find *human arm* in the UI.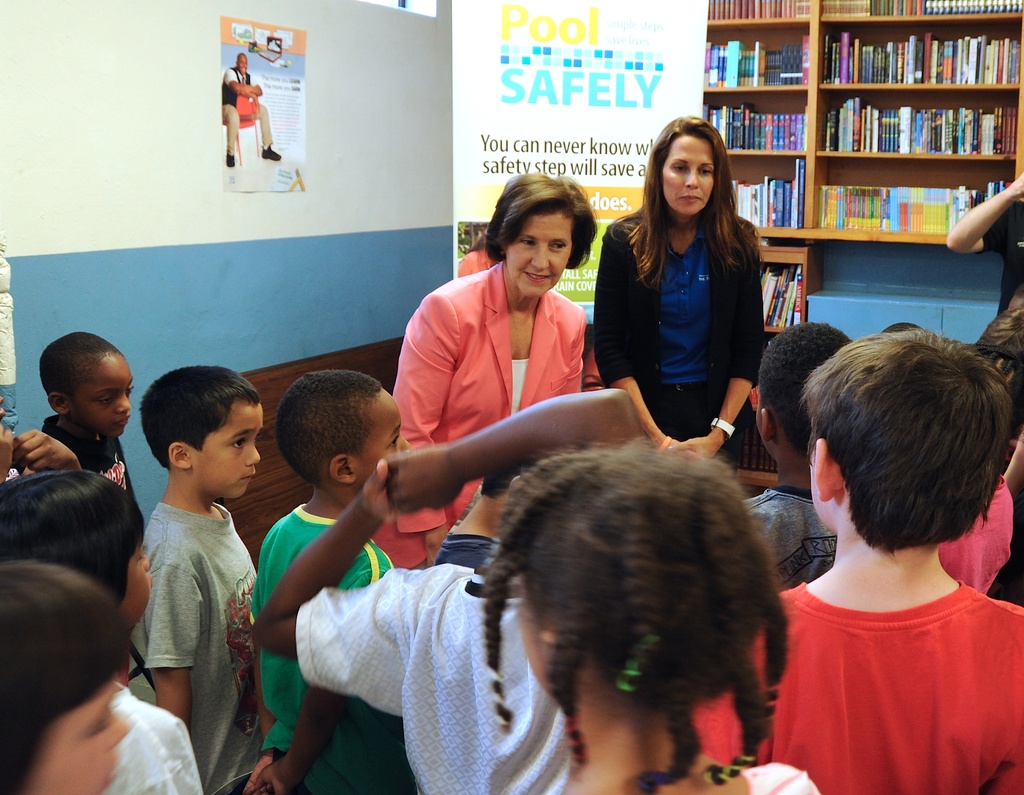
UI element at BBox(241, 589, 276, 794).
